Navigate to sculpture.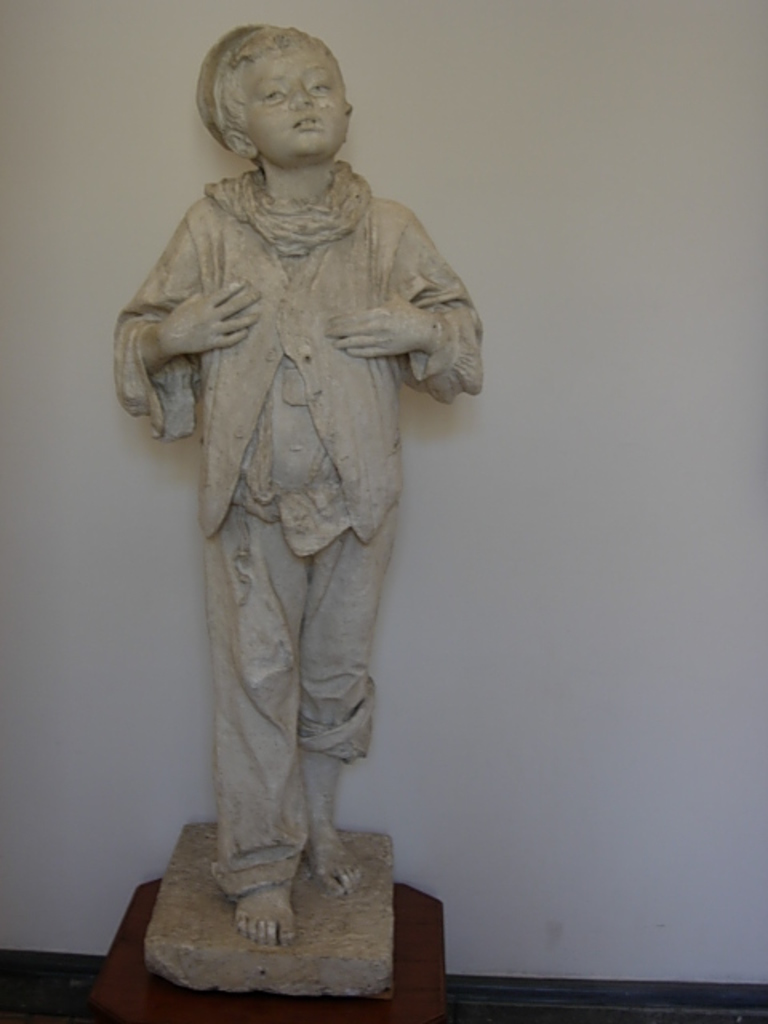
Navigation target: bbox=[114, 22, 486, 998].
